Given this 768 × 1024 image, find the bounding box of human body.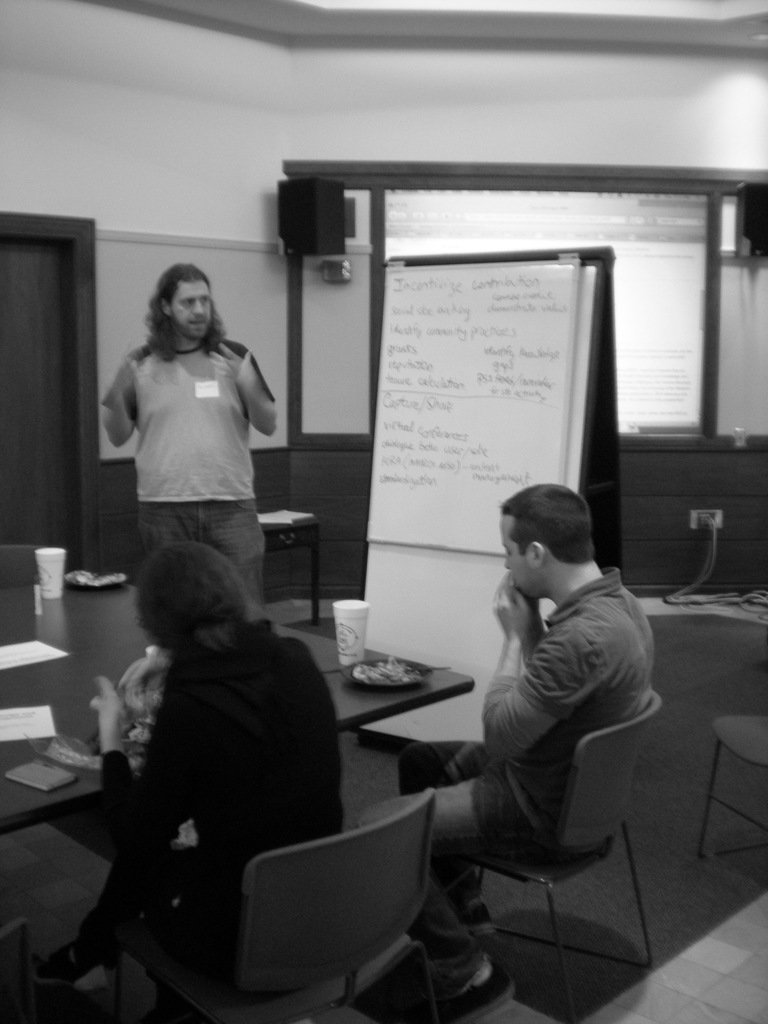
rect(100, 259, 276, 614).
